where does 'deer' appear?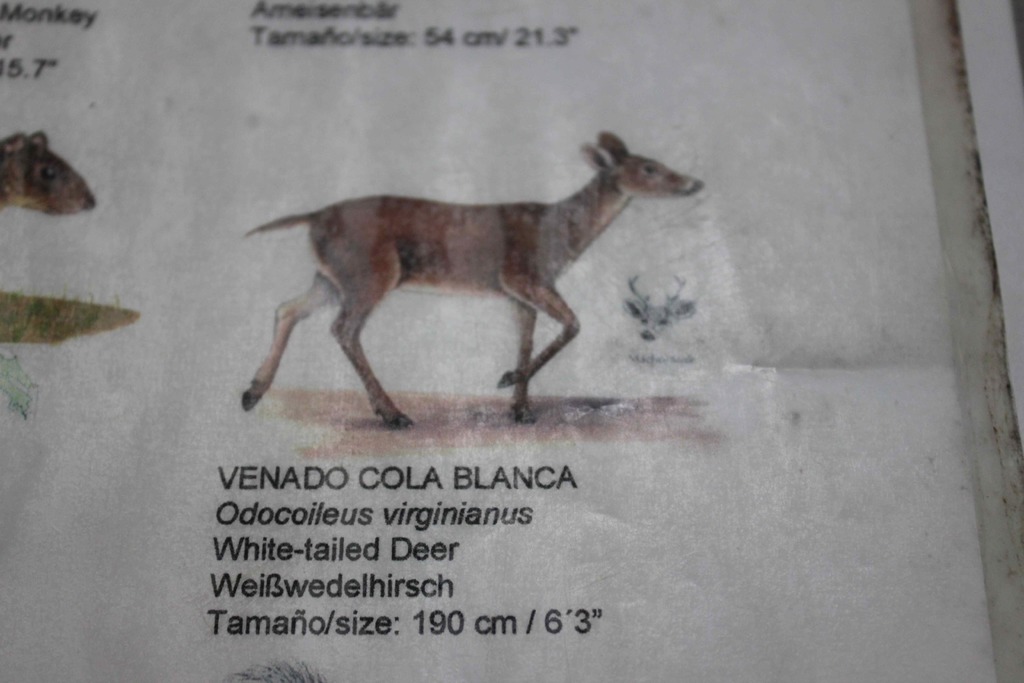
Appears at x1=246 y1=128 x2=708 y2=422.
